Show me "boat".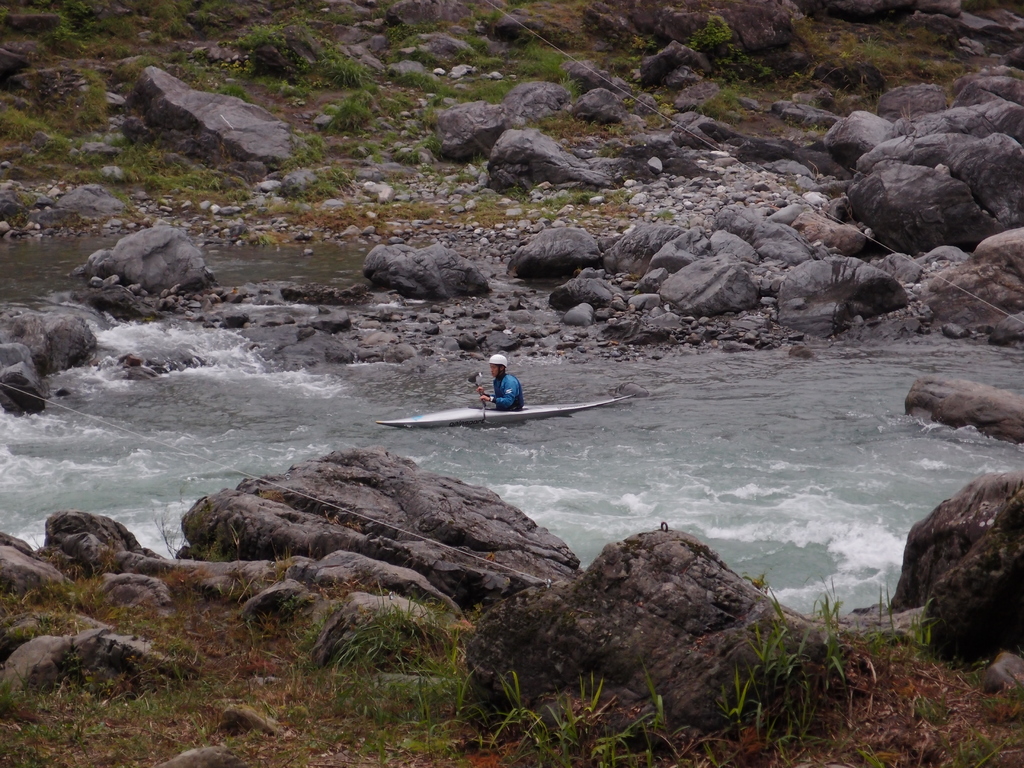
"boat" is here: bbox(376, 392, 636, 427).
